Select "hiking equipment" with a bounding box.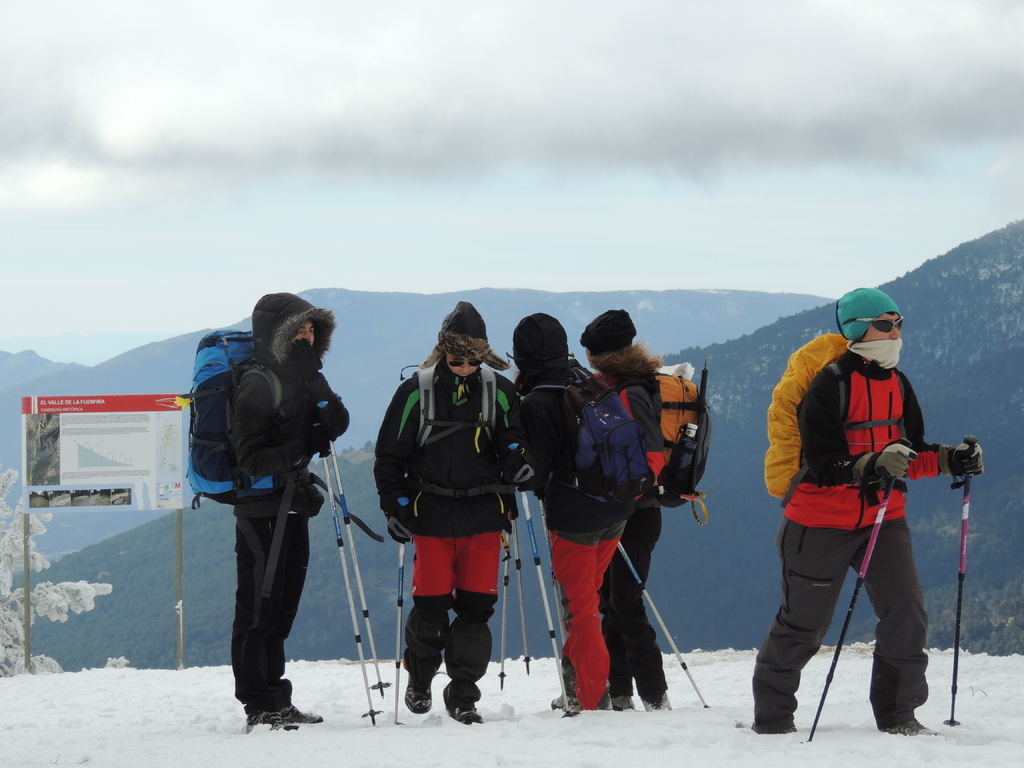
bbox(396, 356, 513, 509).
